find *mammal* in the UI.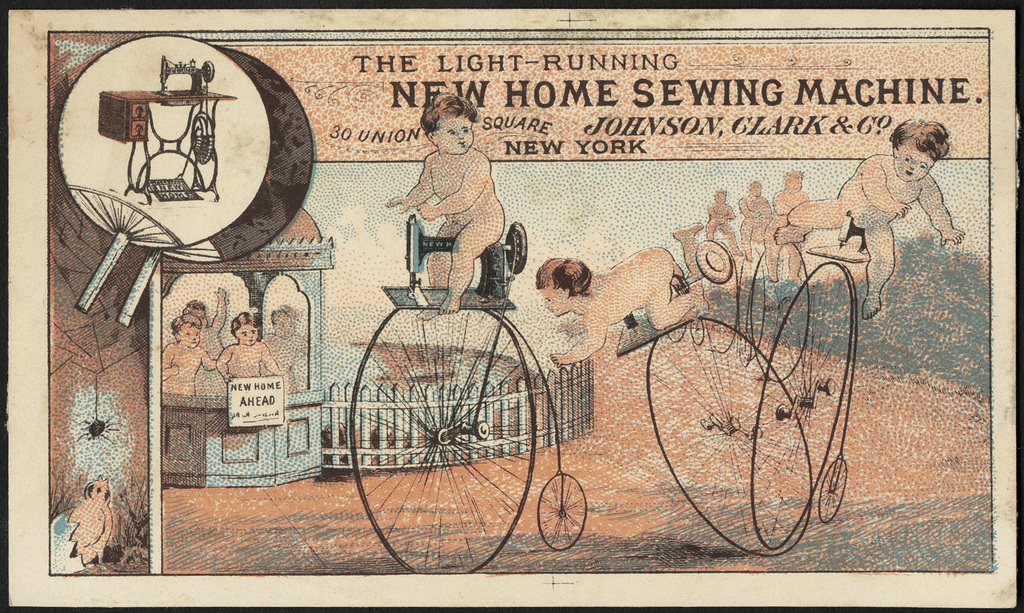
UI element at BBox(262, 302, 311, 386).
